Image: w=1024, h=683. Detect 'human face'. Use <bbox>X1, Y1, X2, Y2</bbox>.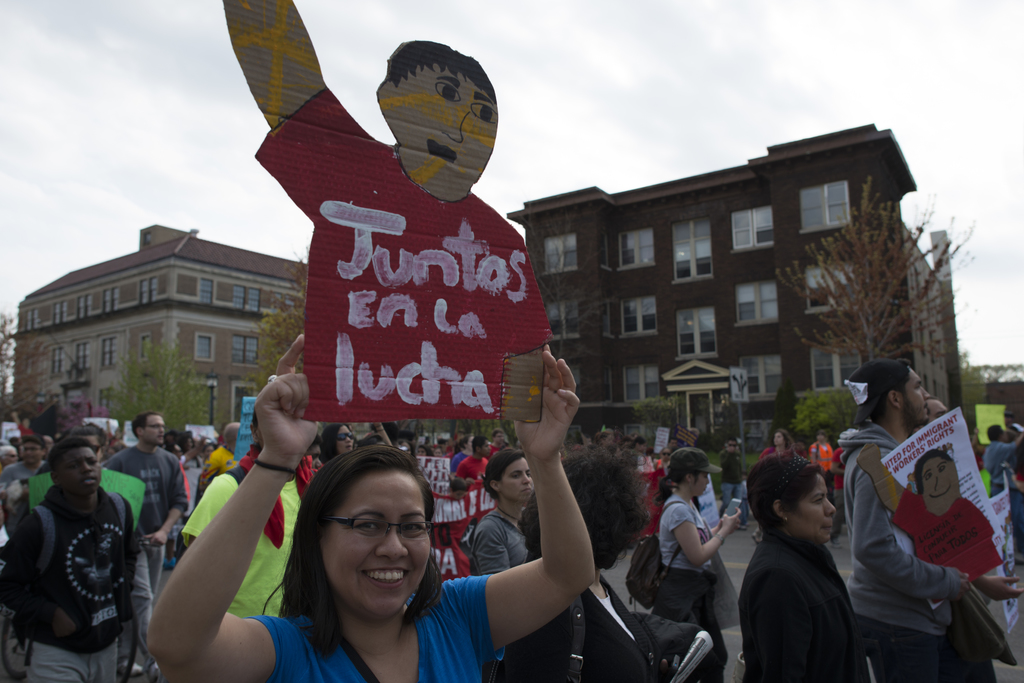
<bbox>725, 439, 739, 452</bbox>.
